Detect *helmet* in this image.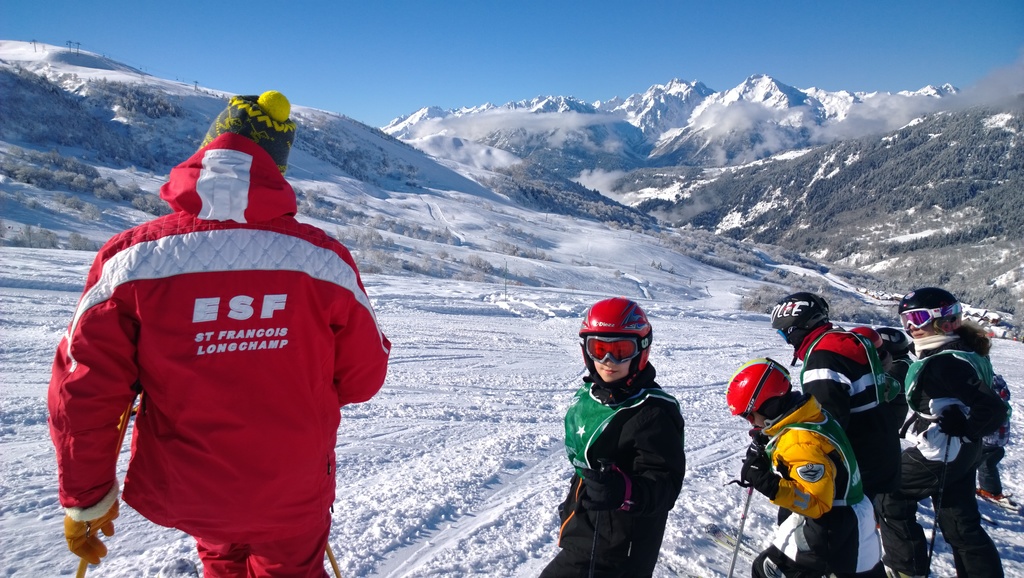
Detection: box=[762, 293, 832, 355].
